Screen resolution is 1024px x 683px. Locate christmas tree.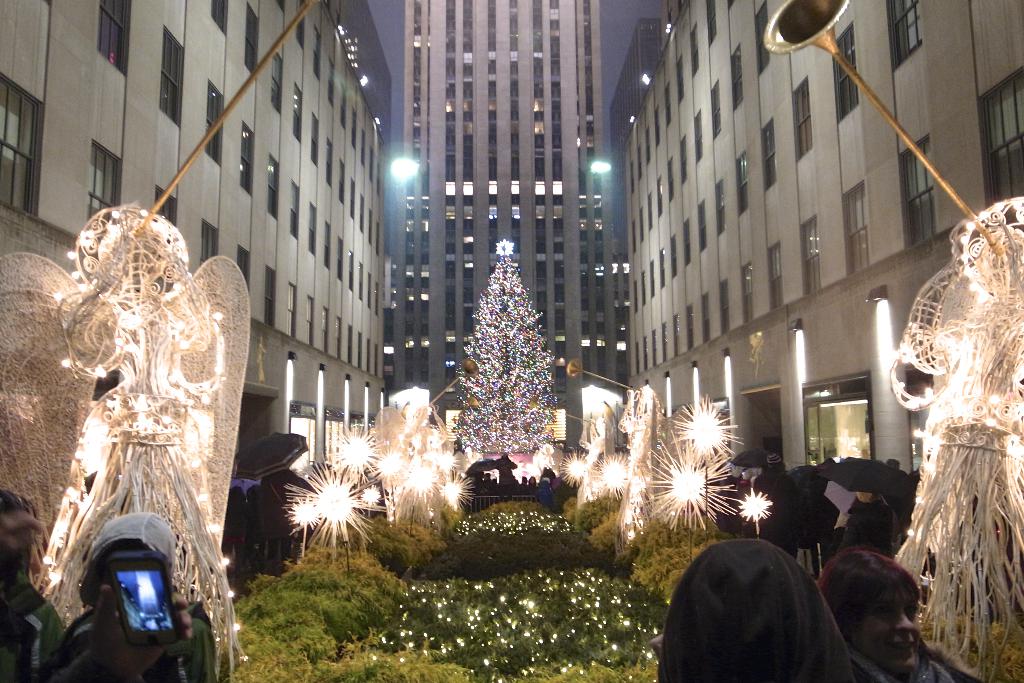
bbox=[444, 240, 565, 484].
